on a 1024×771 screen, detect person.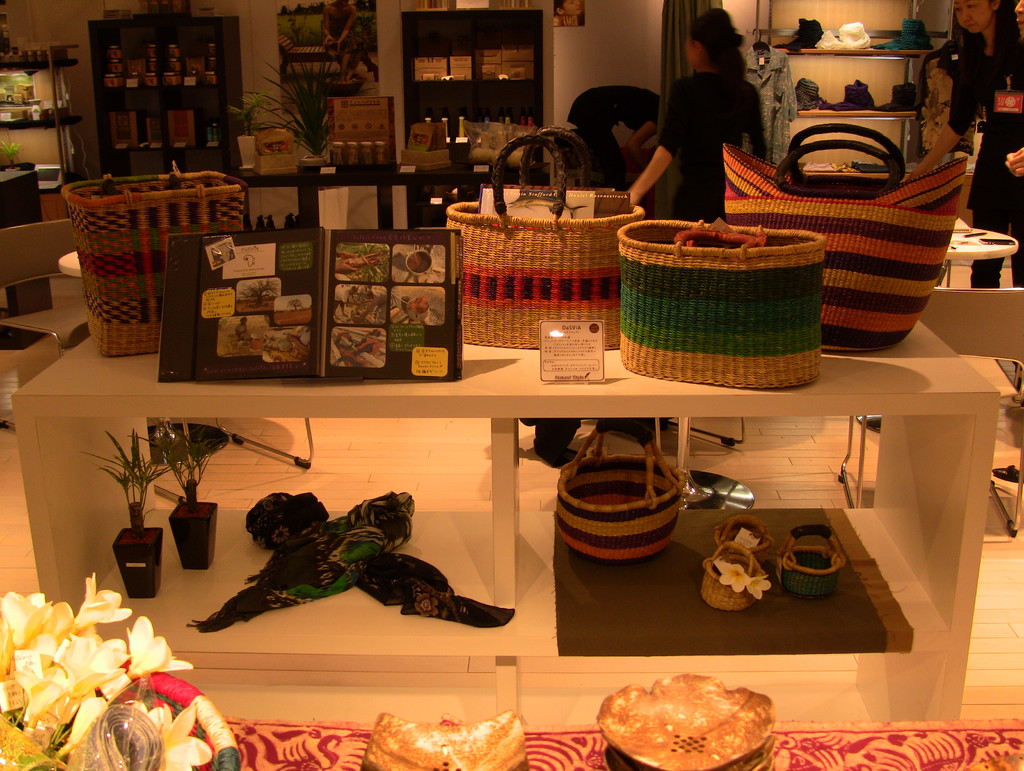
[908,0,1023,286].
